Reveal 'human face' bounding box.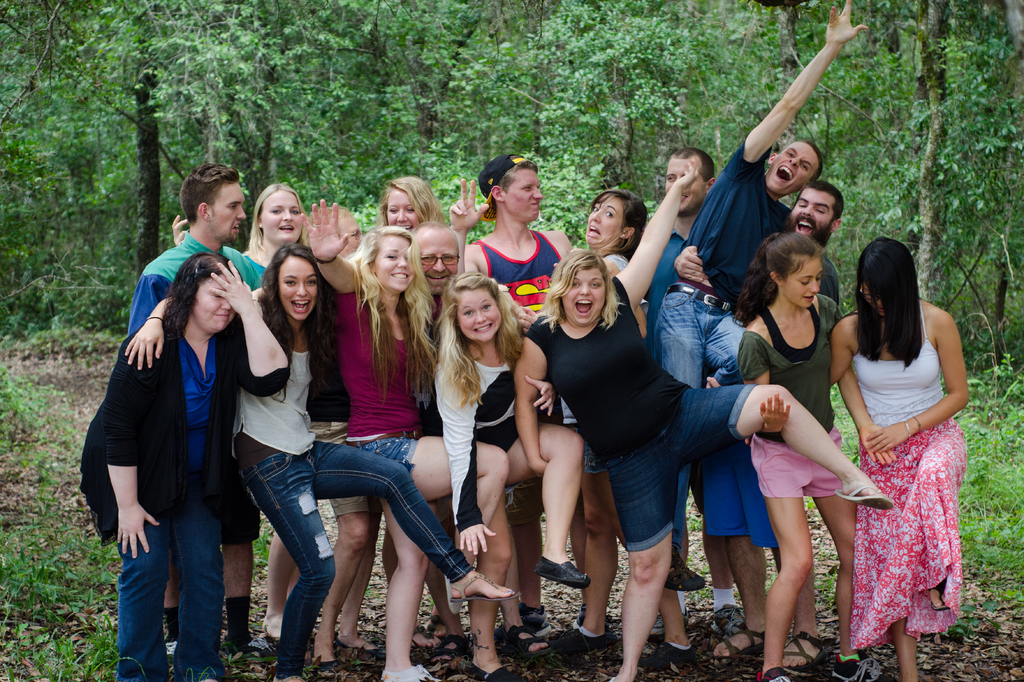
Revealed: (x1=666, y1=152, x2=705, y2=210).
